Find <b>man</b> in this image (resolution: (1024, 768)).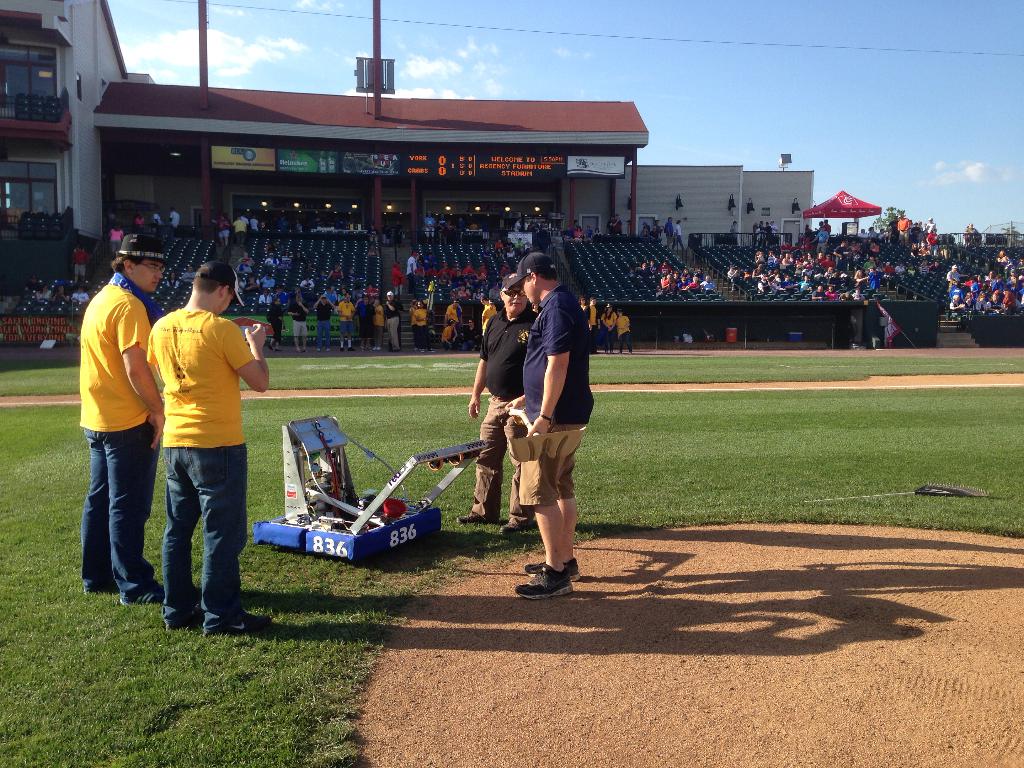
(878,228,888,244).
